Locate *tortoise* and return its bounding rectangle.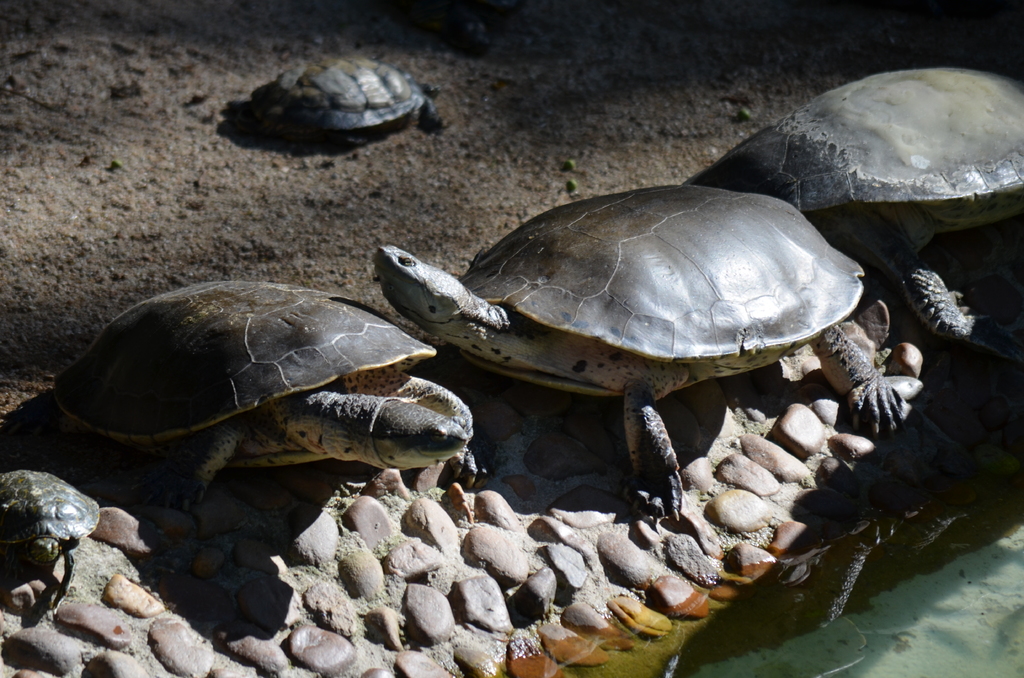
region(241, 42, 451, 141).
